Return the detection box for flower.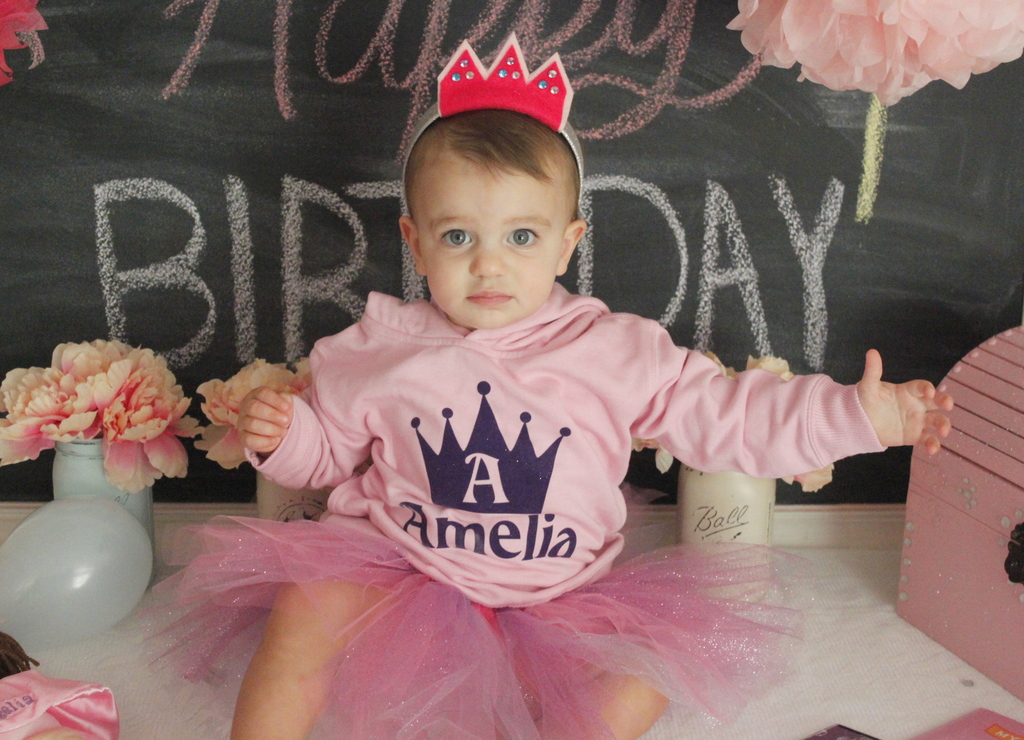
(left=0, top=336, right=205, bottom=490).
